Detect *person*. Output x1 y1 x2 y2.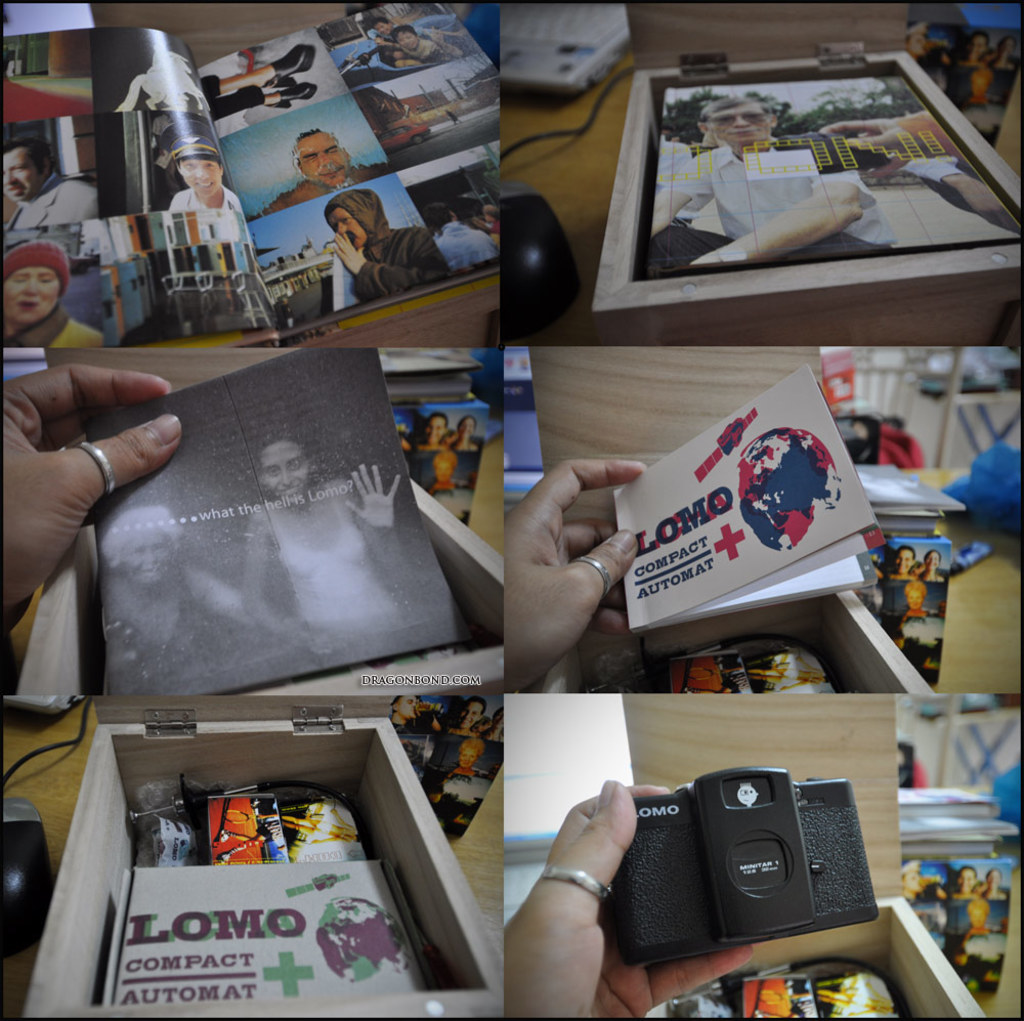
208 36 328 126.
